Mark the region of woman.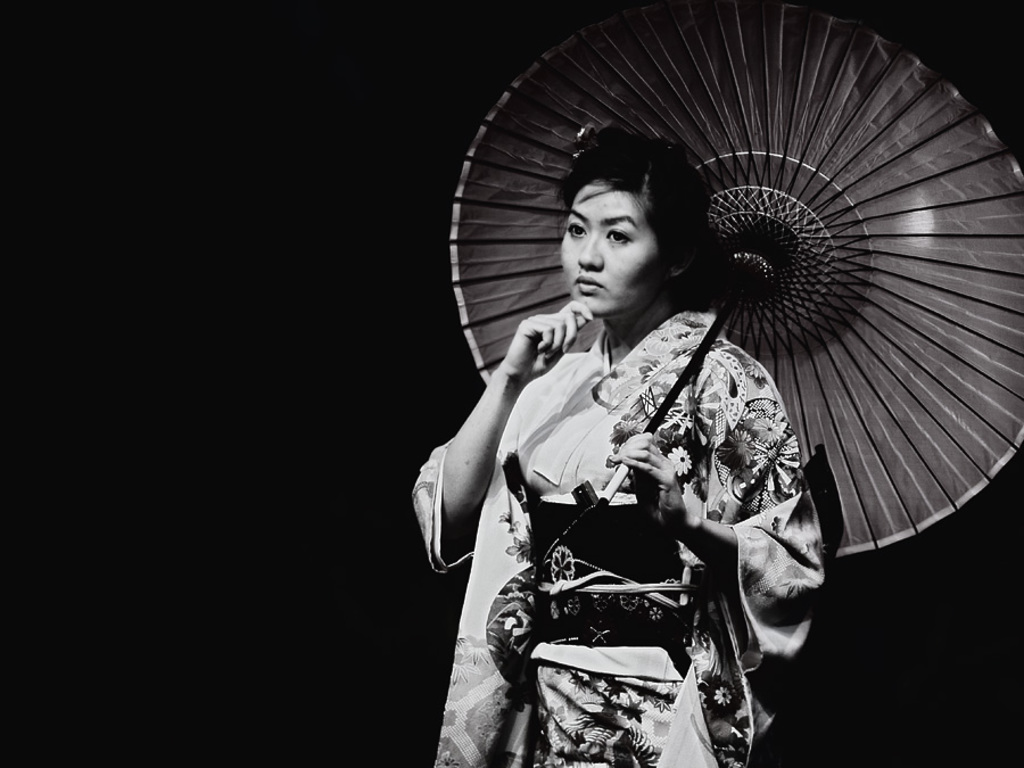
Region: 411/61/891/767.
